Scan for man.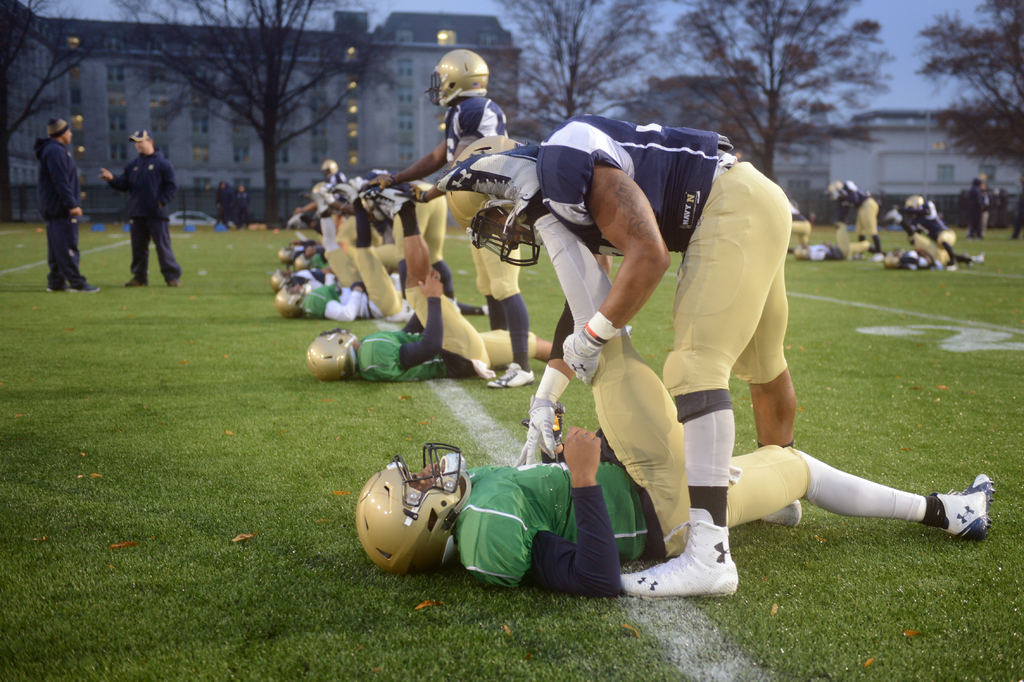
Scan result: 882/228/984/266.
